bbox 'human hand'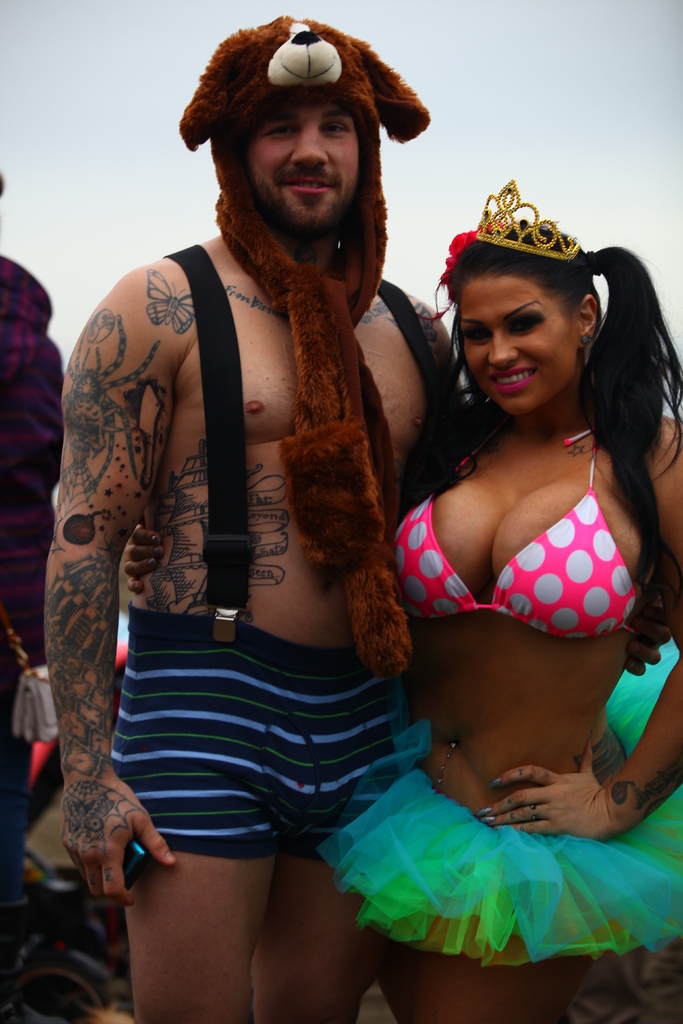
locate(632, 600, 678, 676)
